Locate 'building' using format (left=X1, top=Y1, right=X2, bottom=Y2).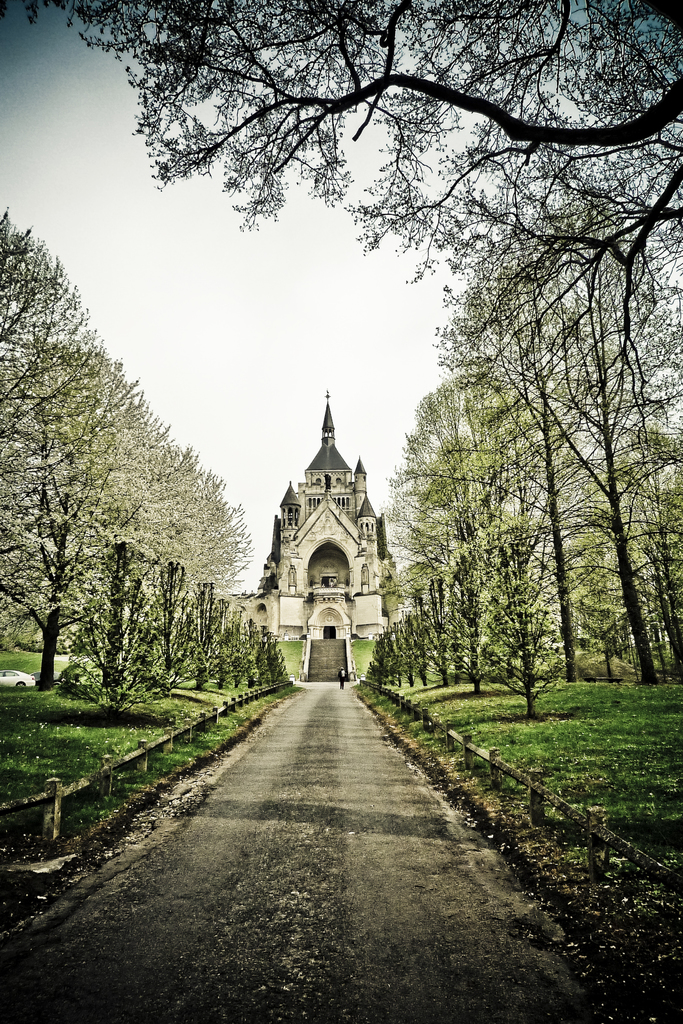
(left=232, top=398, right=402, bottom=676).
